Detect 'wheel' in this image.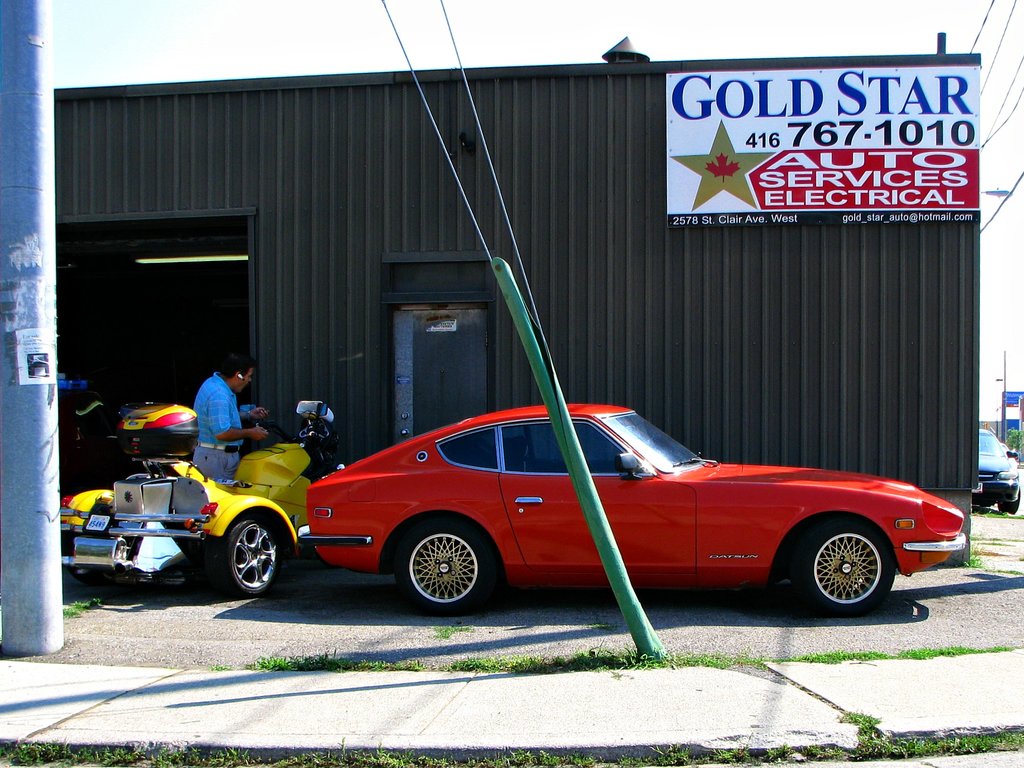
Detection: crop(998, 491, 1020, 512).
